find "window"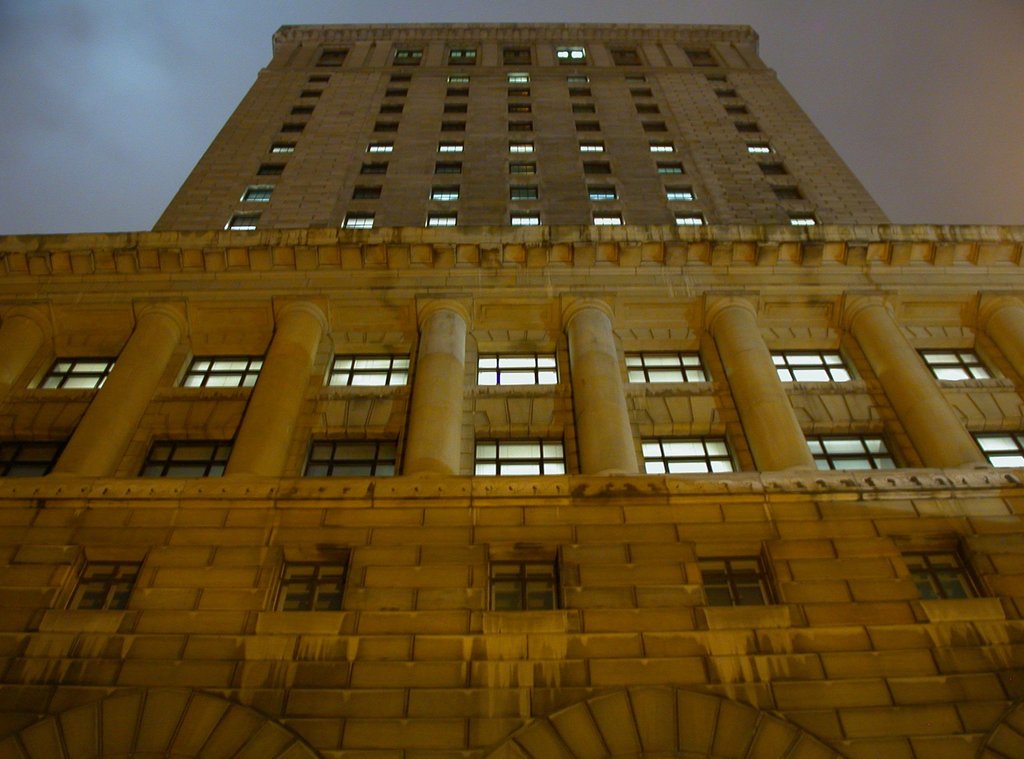
<region>653, 135, 671, 152</region>
